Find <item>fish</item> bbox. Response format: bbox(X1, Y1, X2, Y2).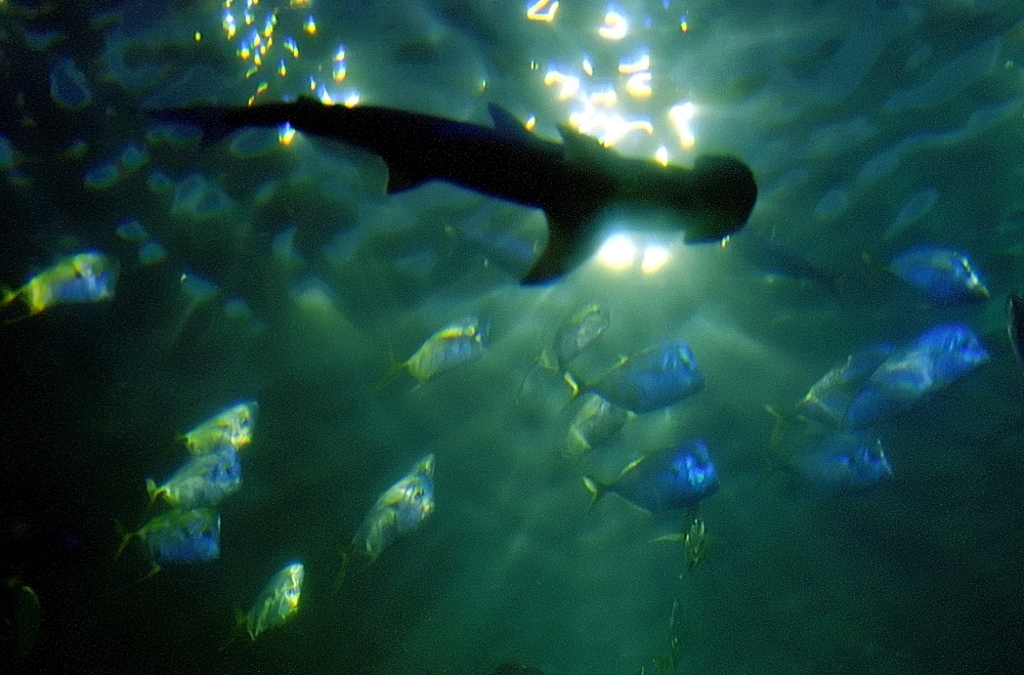
bbox(394, 310, 489, 396).
